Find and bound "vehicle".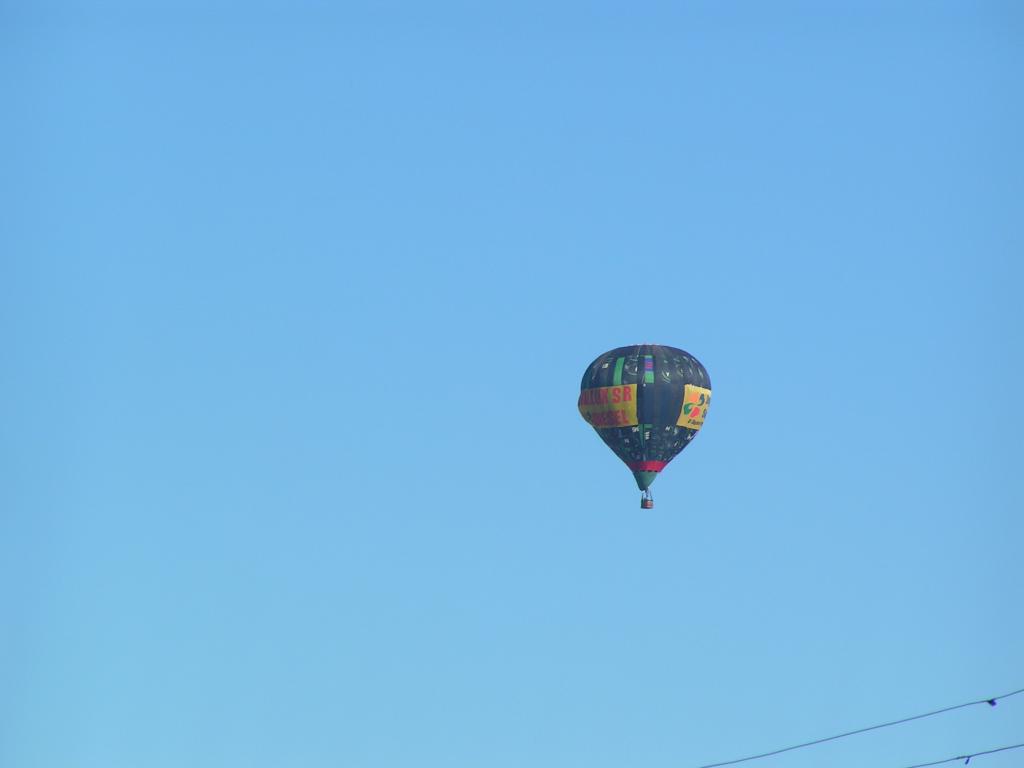
Bound: detection(576, 344, 713, 510).
